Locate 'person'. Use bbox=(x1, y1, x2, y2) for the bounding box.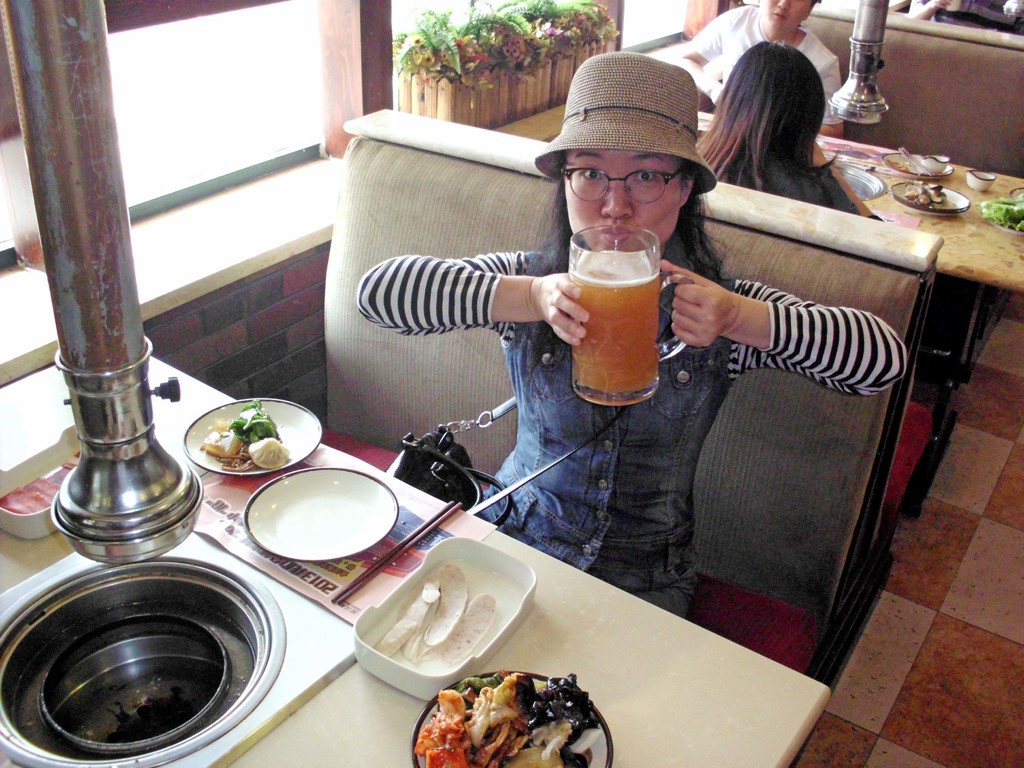
bbox=(909, 0, 1023, 36).
